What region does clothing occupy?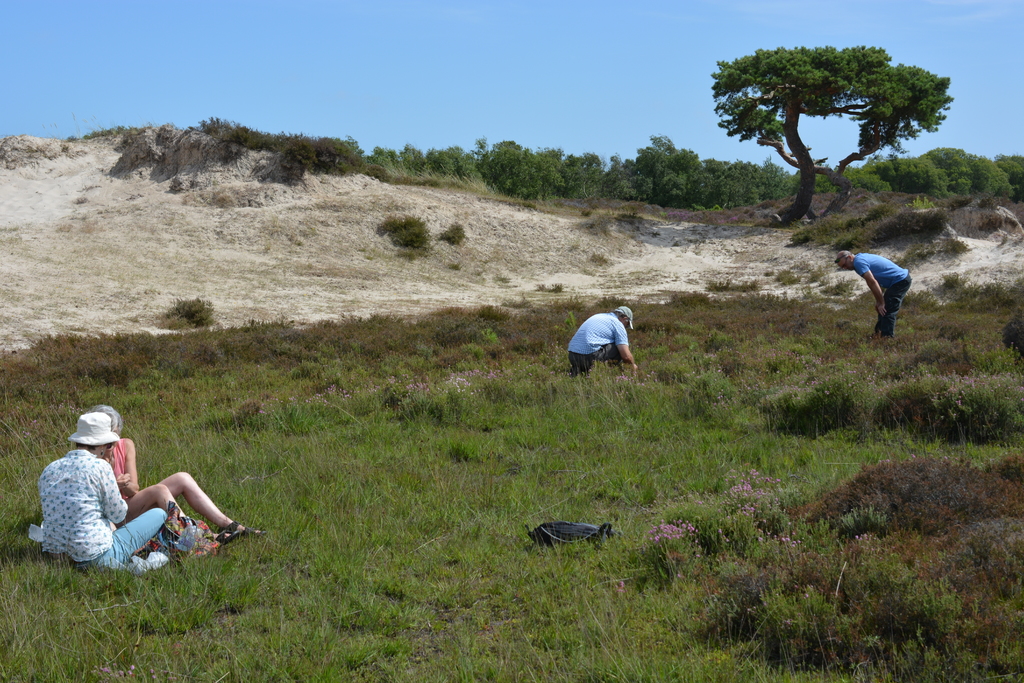
(876,275,911,336).
